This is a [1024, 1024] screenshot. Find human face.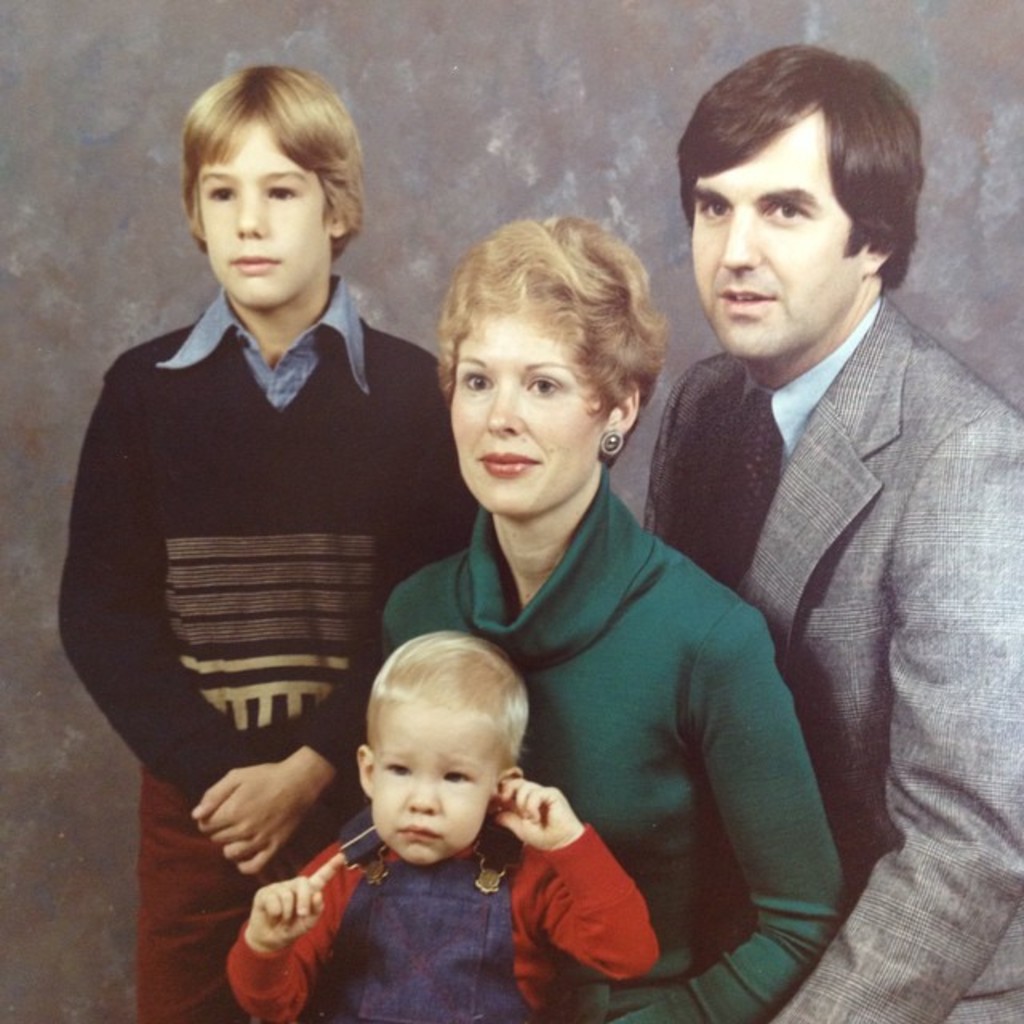
Bounding box: x1=451, y1=314, x2=602, y2=512.
